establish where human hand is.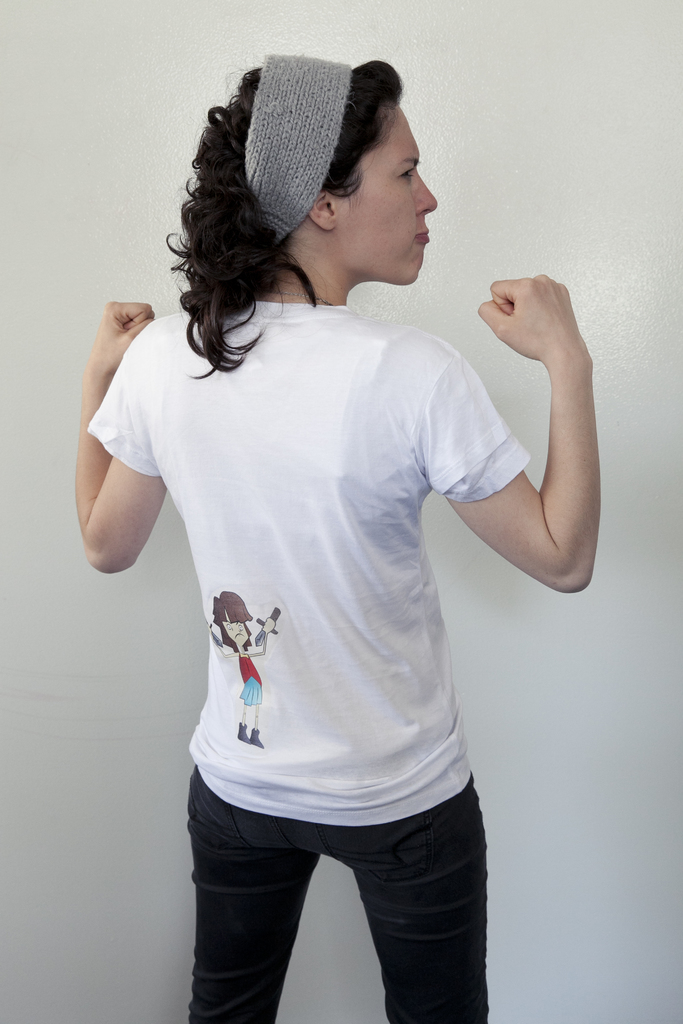
Established at [left=81, top=297, right=156, bottom=374].
